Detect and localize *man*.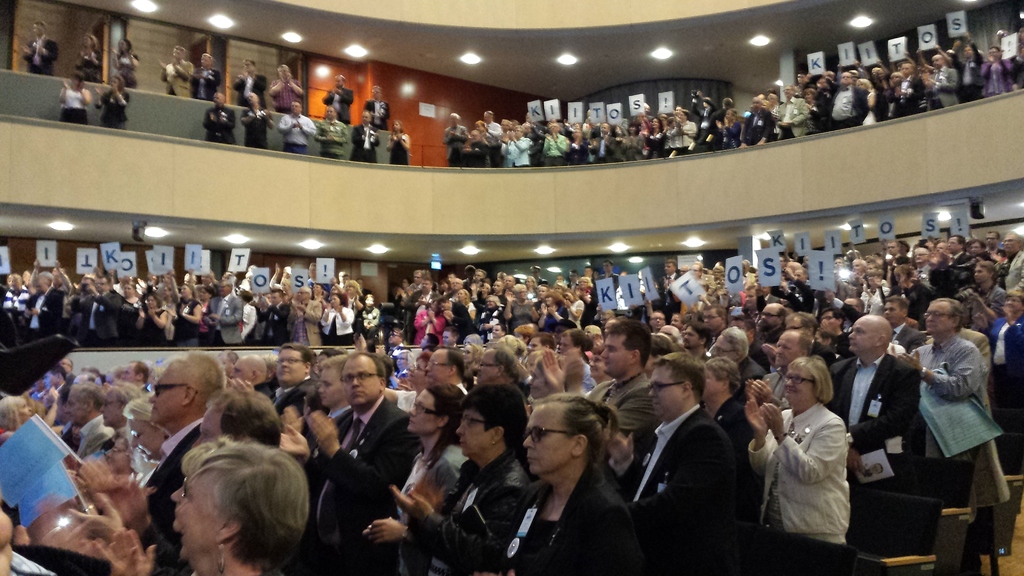
Localized at (x1=194, y1=51, x2=230, y2=100).
